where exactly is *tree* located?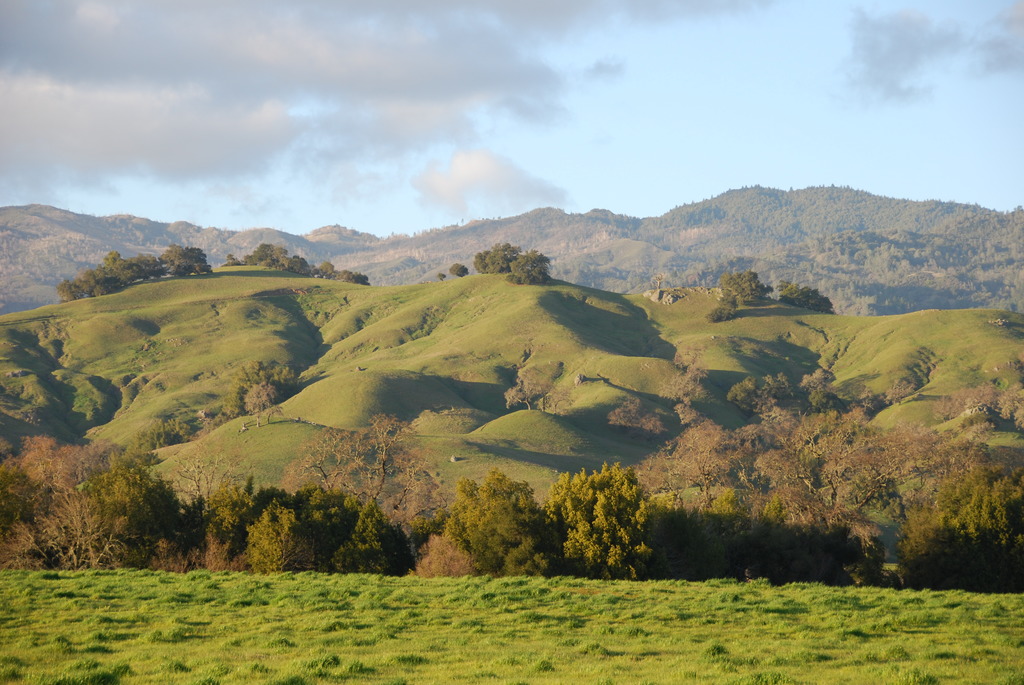
Its bounding box is {"x1": 450, "y1": 465, "x2": 566, "y2": 574}.
